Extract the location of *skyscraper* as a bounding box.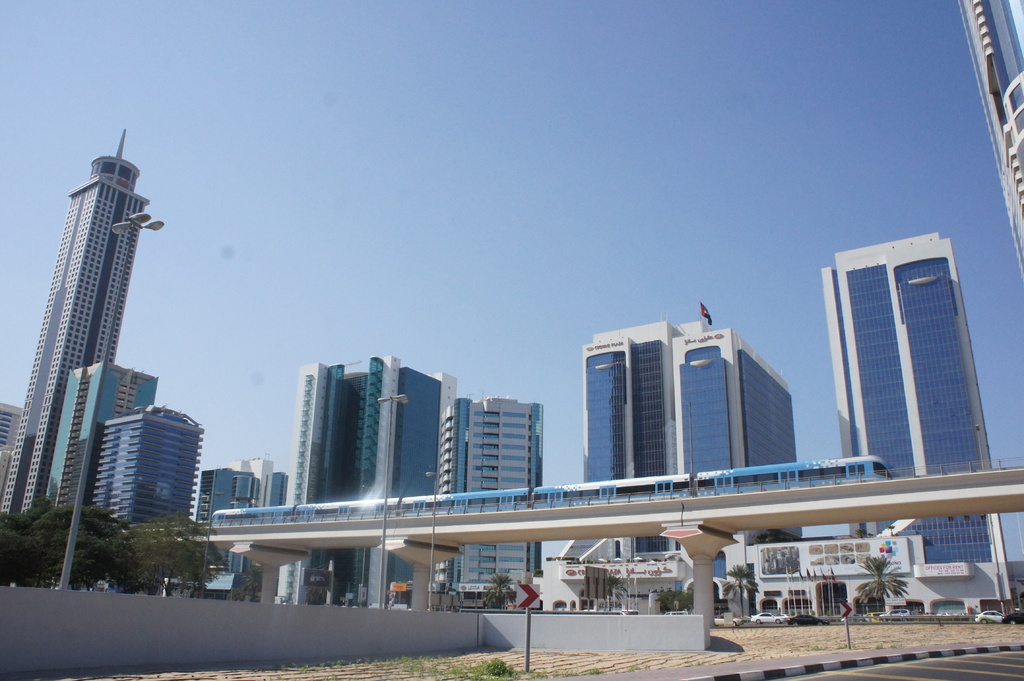
12:132:172:578.
